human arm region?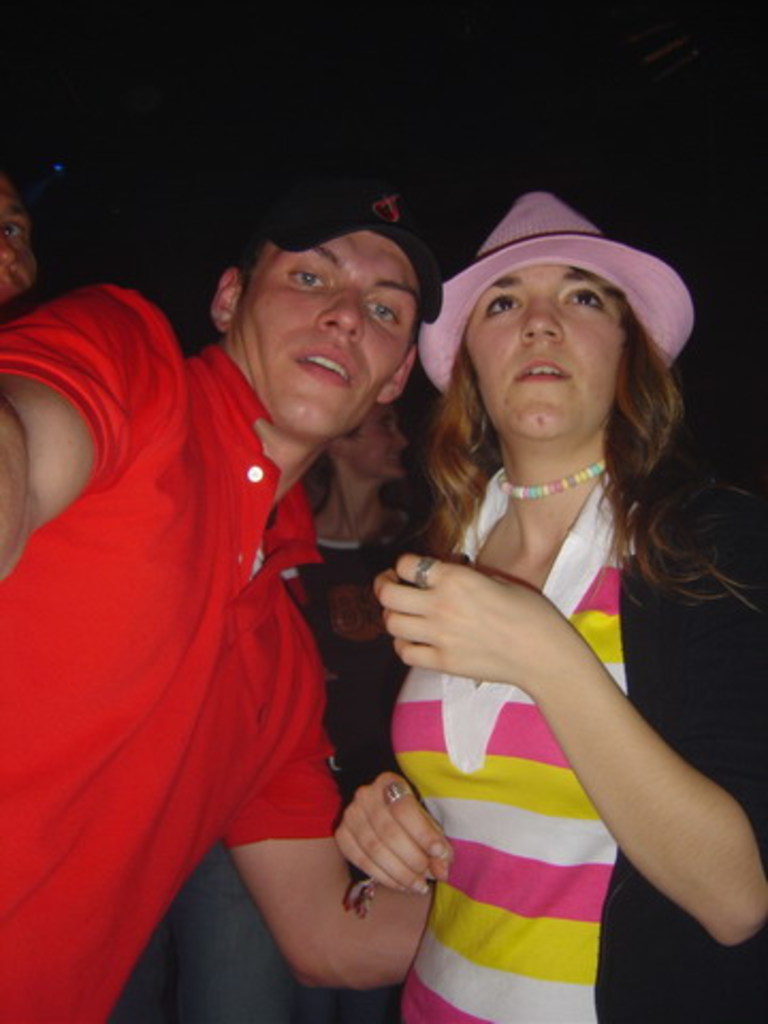
0, 265, 190, 570
